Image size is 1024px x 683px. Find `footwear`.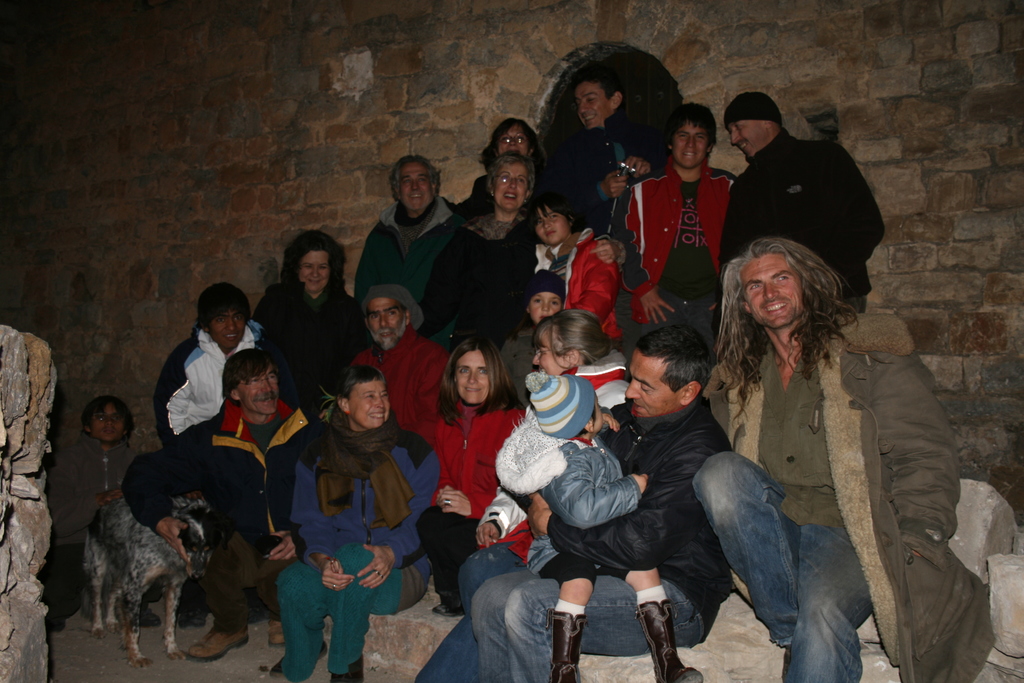
{"left": 546, "top": 609, "right": 584, "bottom": 682}.
